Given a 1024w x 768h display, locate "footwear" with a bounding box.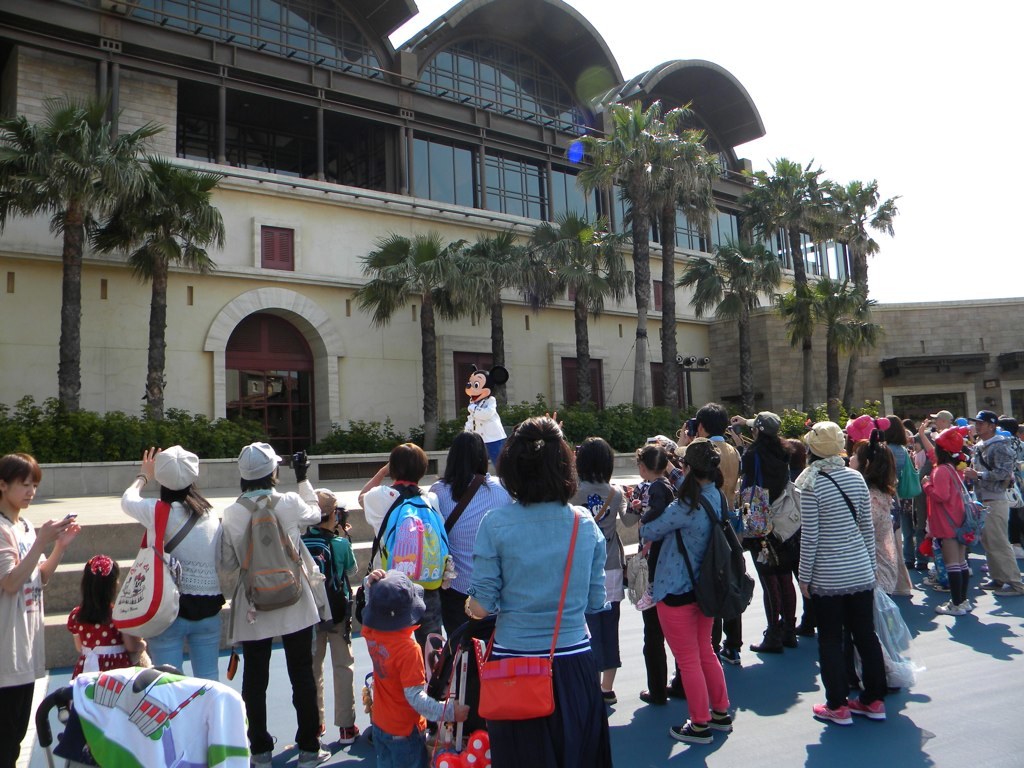
Located: box=[797, 618, 816, 639].
